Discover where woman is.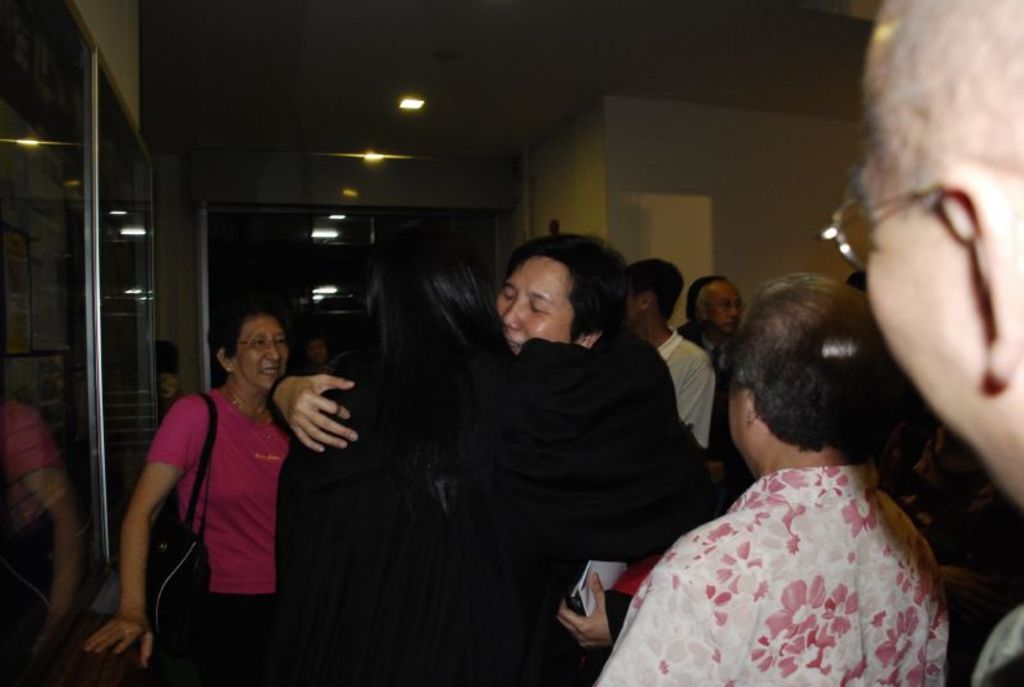
Discovered at 278, 230, 626, 686.
